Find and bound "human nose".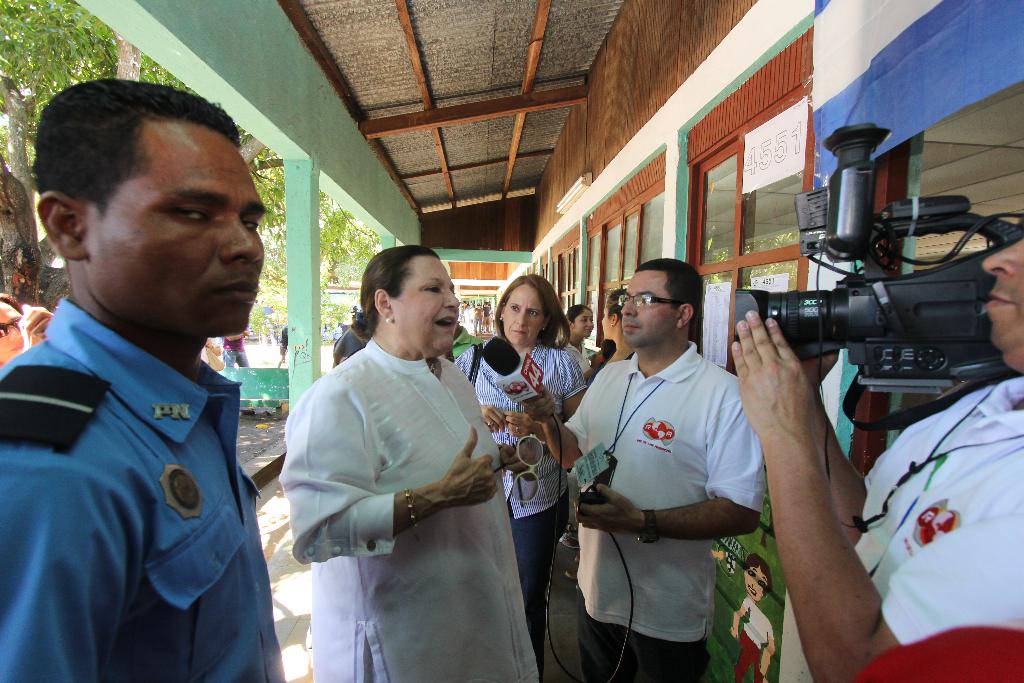
Bound: 981:238:1023:279.
